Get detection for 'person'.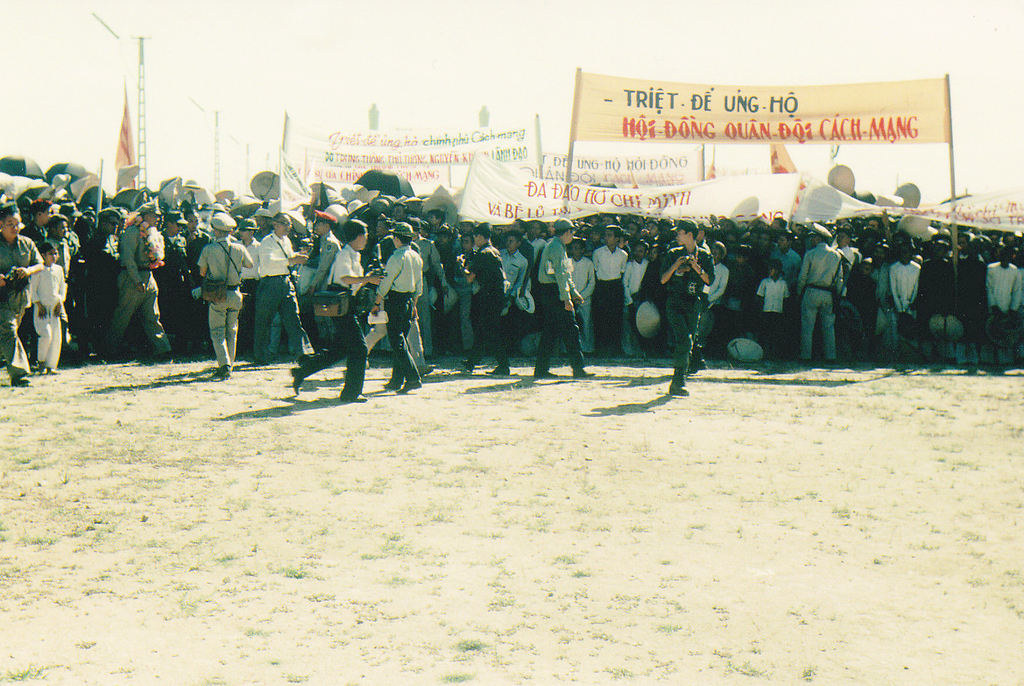
Detection: box(289, 221, 383, 404).
